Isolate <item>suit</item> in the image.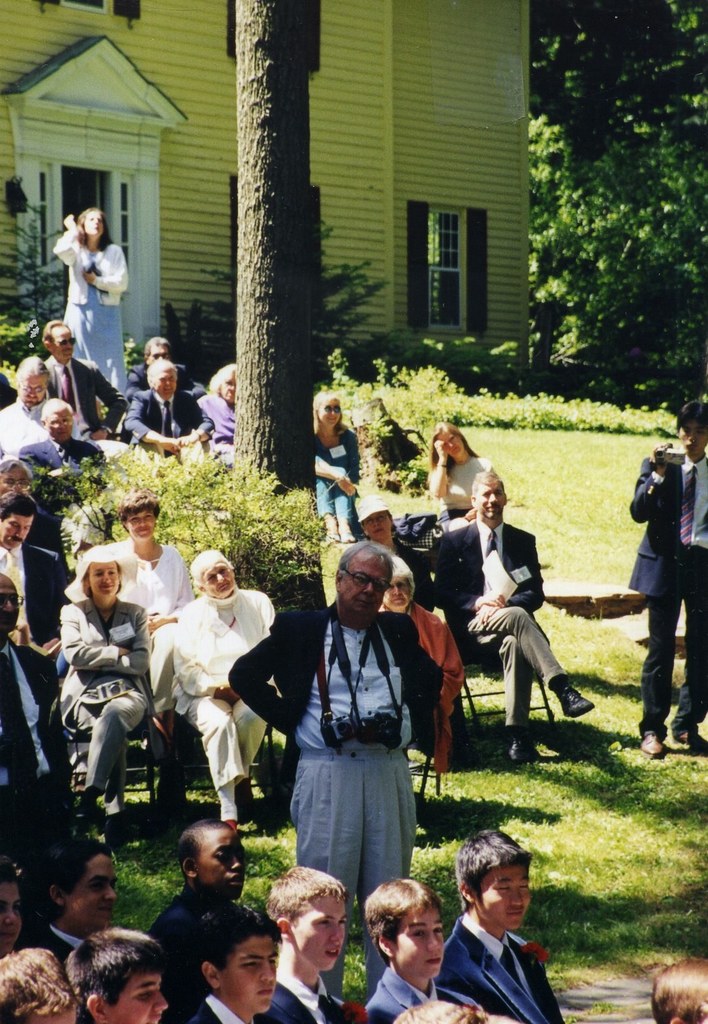
Isolated region: 59:595:152:818.
